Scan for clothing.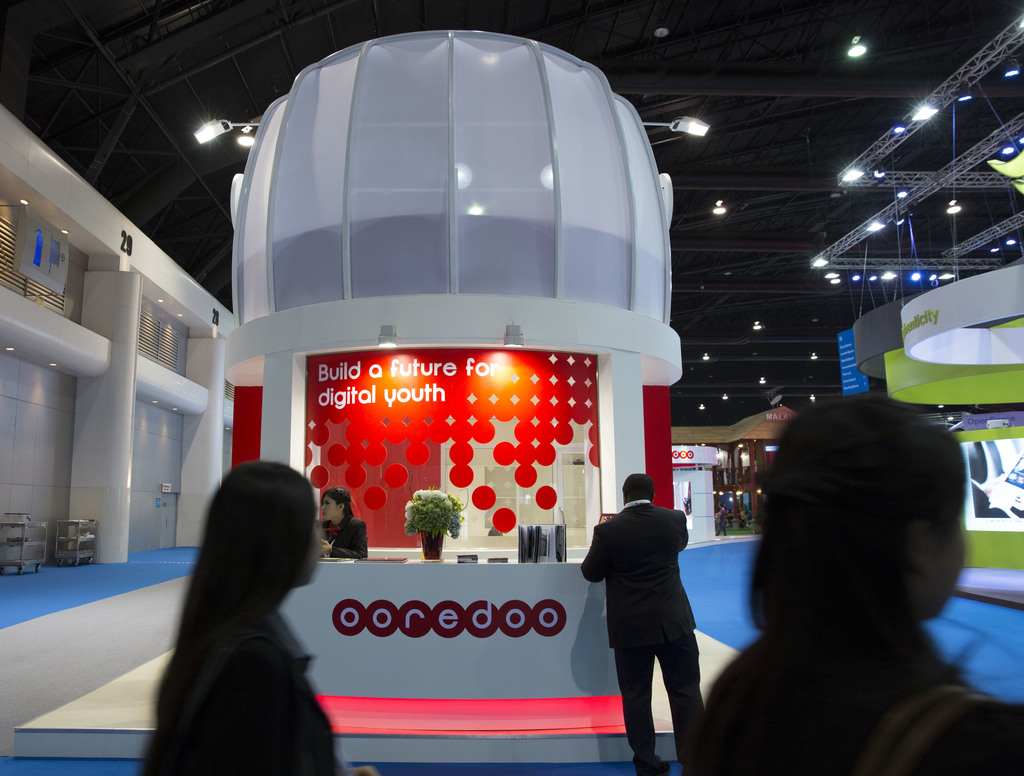
Scan result: bbox=(581, 498, 705, 761).
